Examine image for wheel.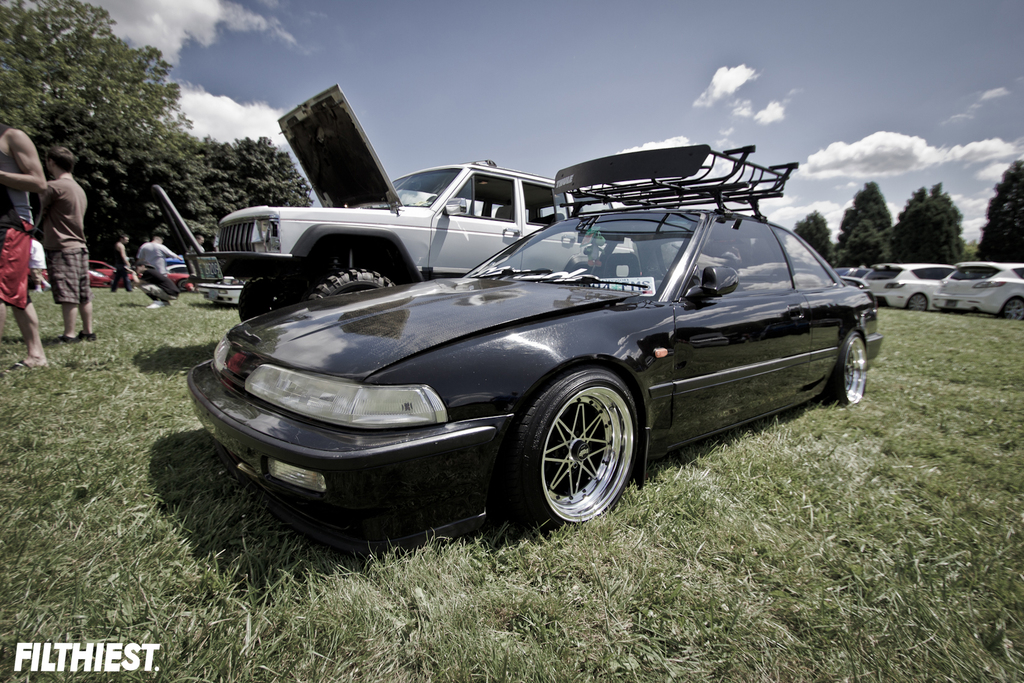
Examination result: {"left": 1002, "top": 299, "right": 1023, "bottom": 321}.
